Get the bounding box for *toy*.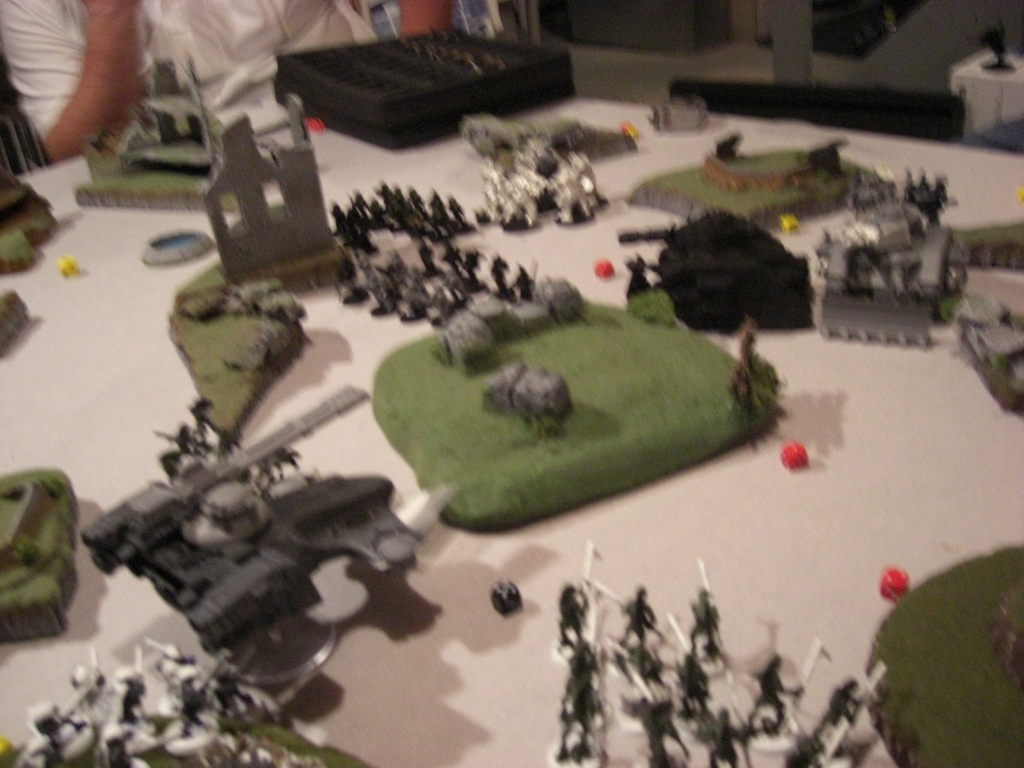
l=52, t=276, r=440, b=710.
